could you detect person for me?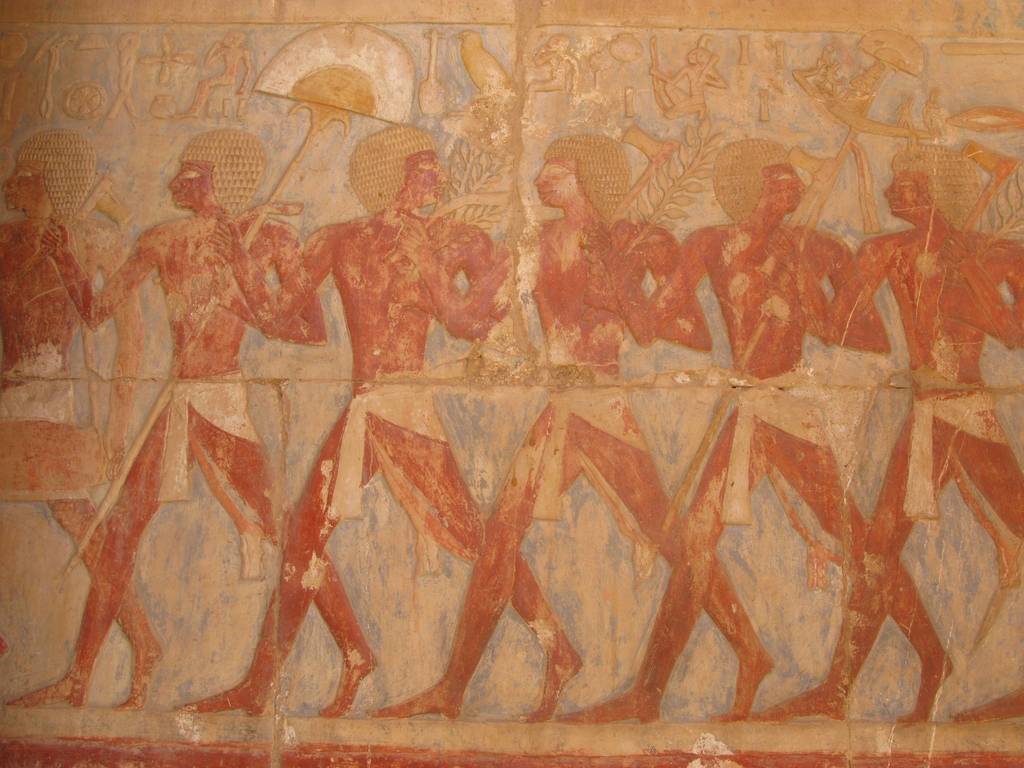
Detection result: x1=0 y1=131 x2=164 y2=710.
